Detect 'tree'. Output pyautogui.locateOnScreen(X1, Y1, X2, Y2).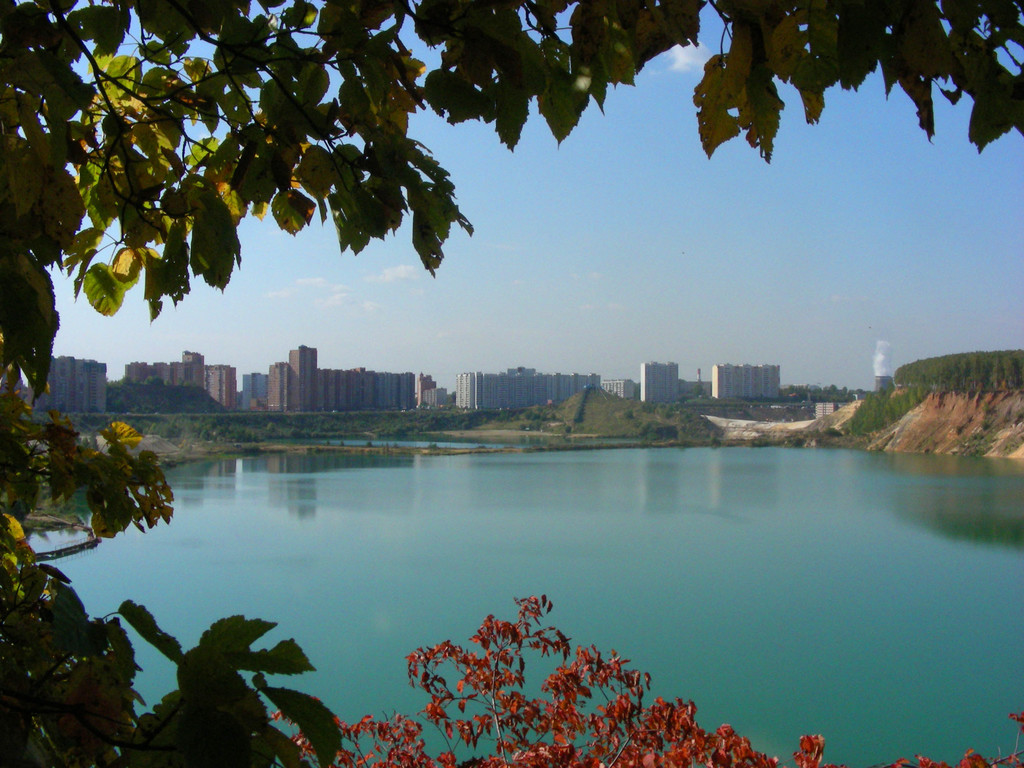
pyautogui.locateOnScreen(0, 0, 1023, 767).
